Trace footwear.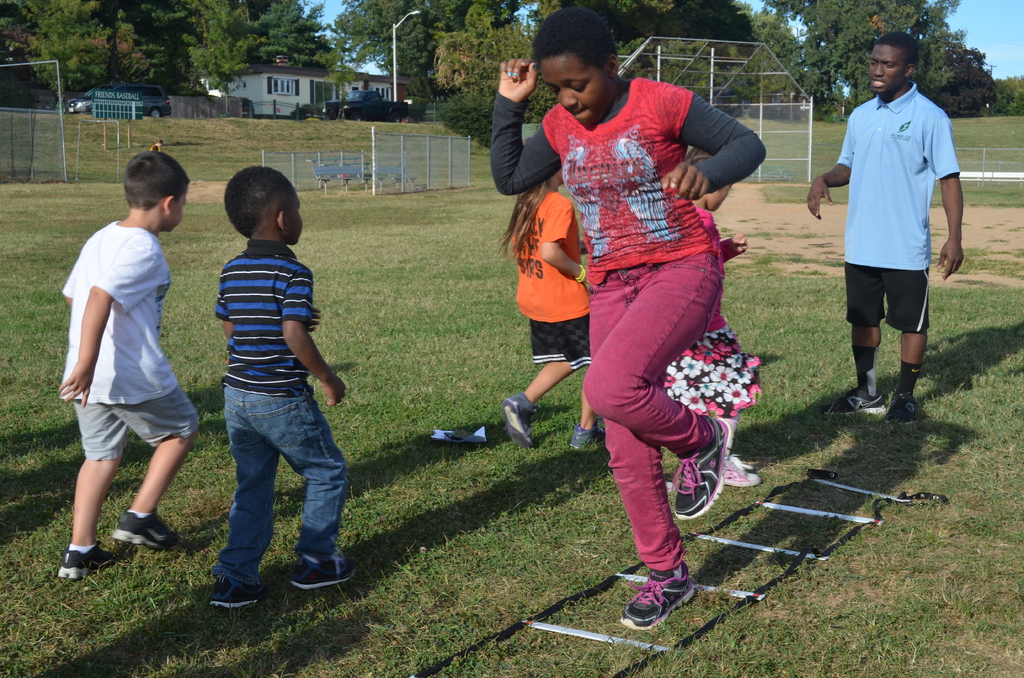
Traced to 504,386,536,454.
